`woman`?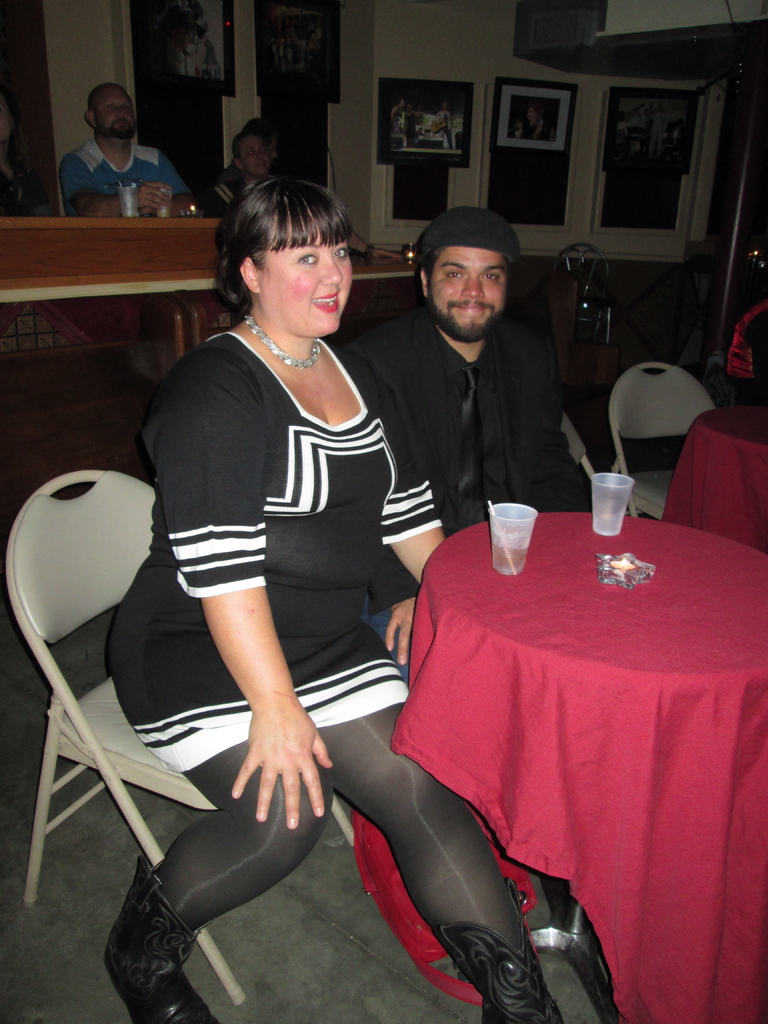
141, 220, 531, 985
